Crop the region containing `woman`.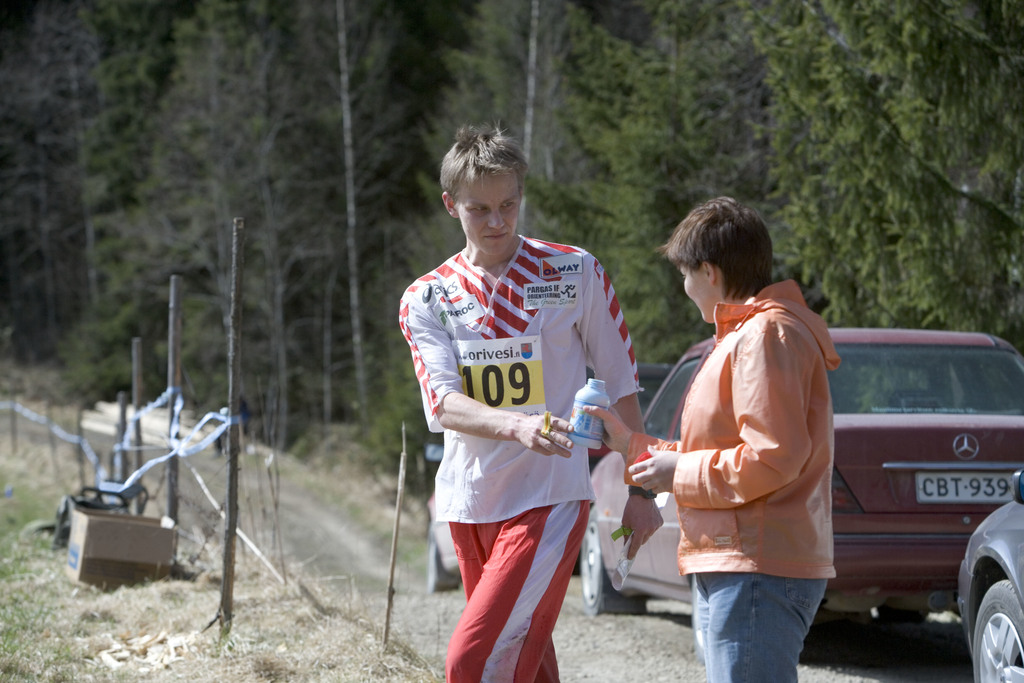
Crop region: 639, 193, 865, 682.
